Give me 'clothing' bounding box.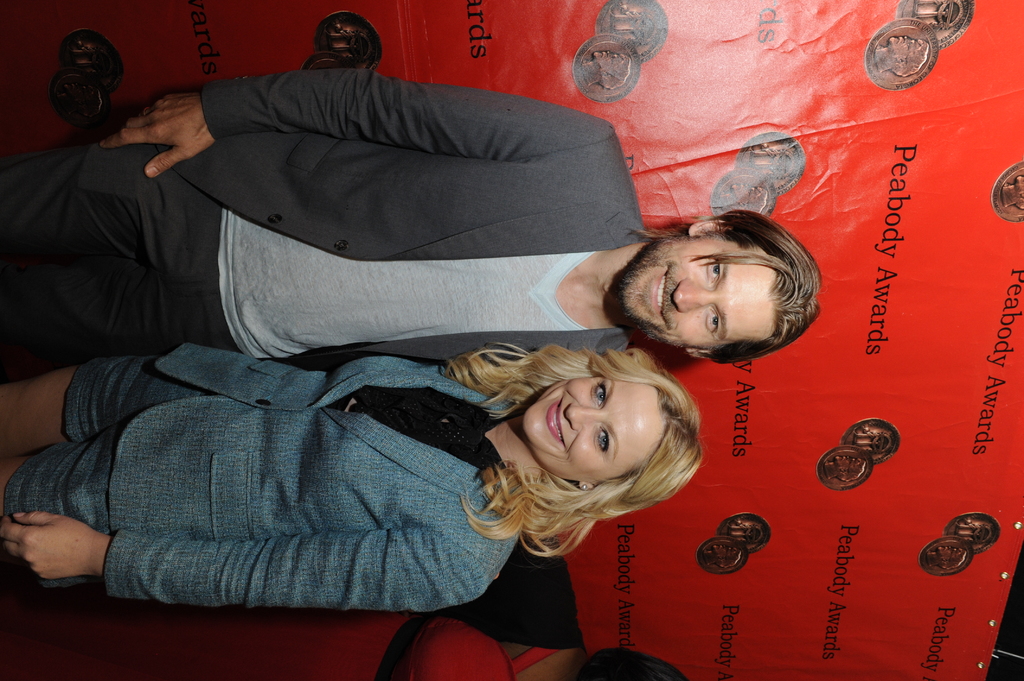
{"x1": 0, "y1": 615, "x2": 531, "y2": 680}.
